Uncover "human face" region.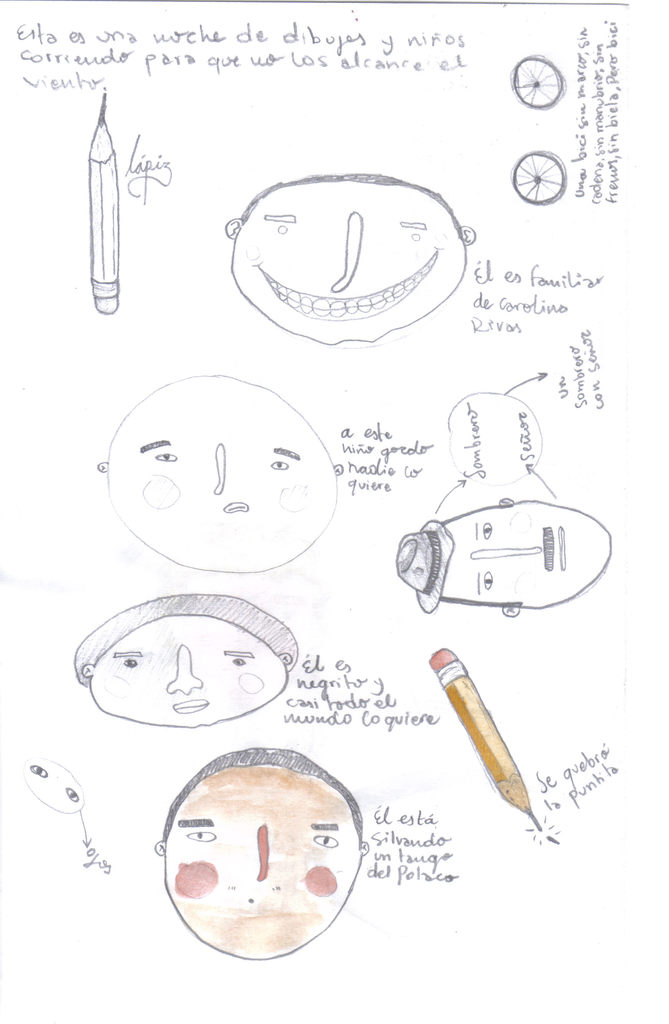
Uncovered: bbox=(230, 180, 467, 342).
